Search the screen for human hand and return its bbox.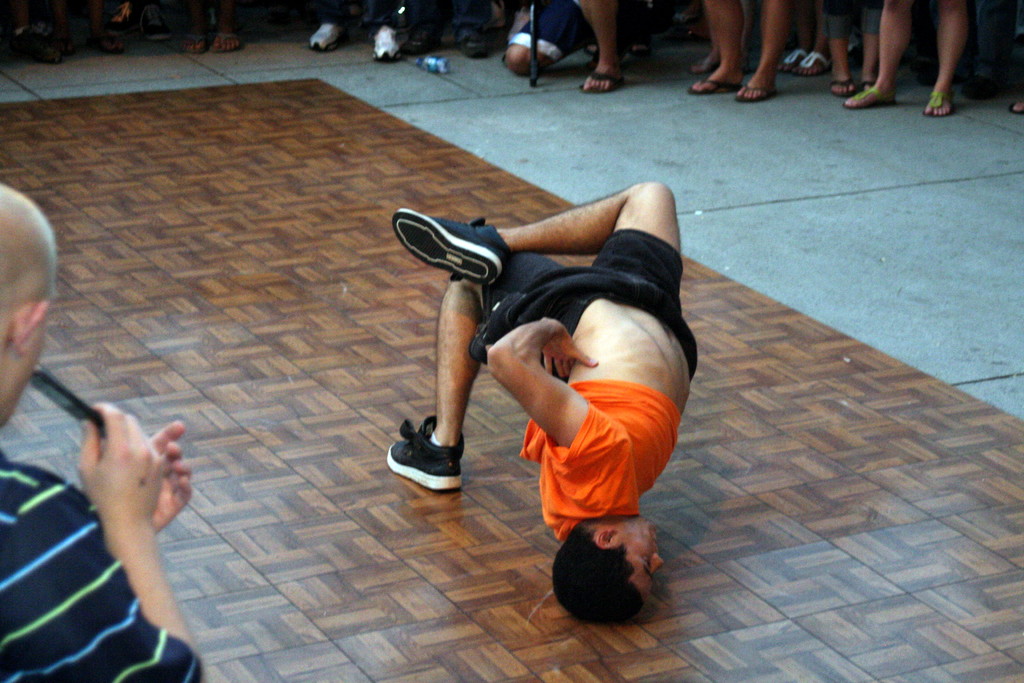
Found: [150, 417, 198, 530].
